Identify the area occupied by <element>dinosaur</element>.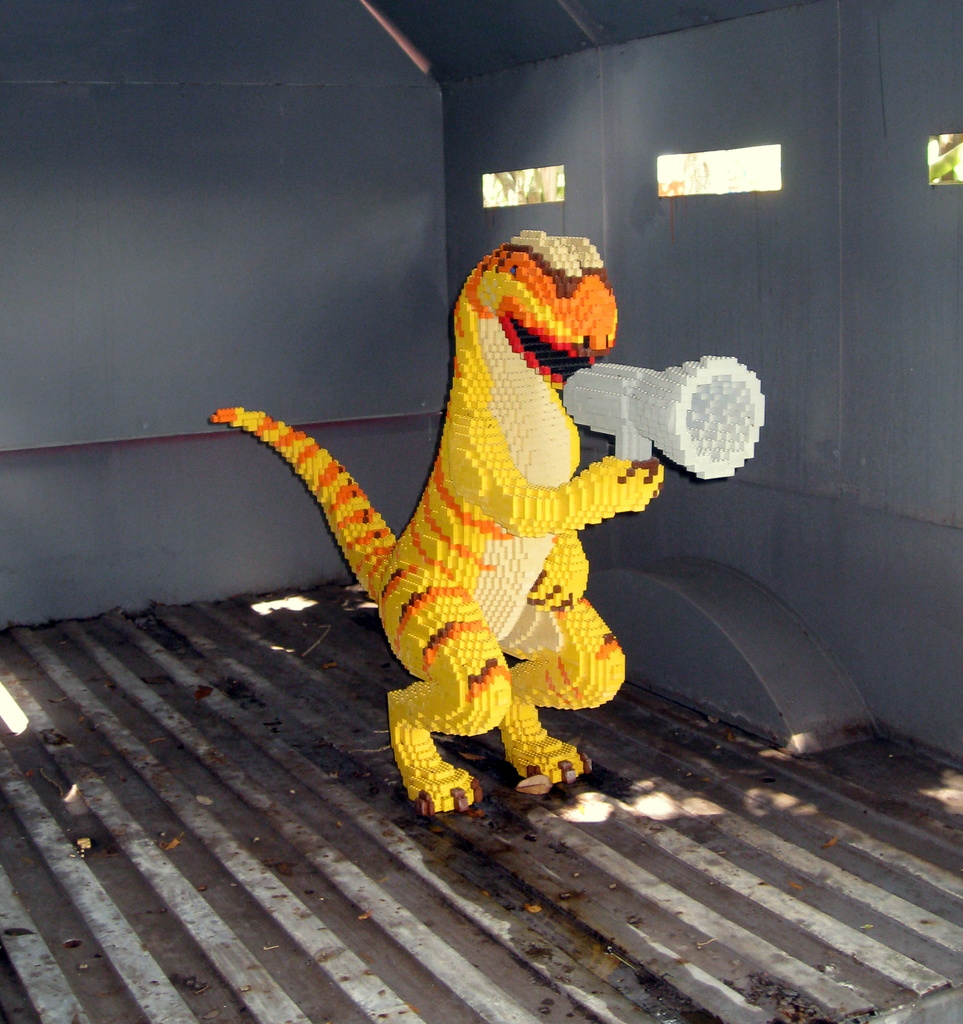
Area: 211, 223, 667, 817.
